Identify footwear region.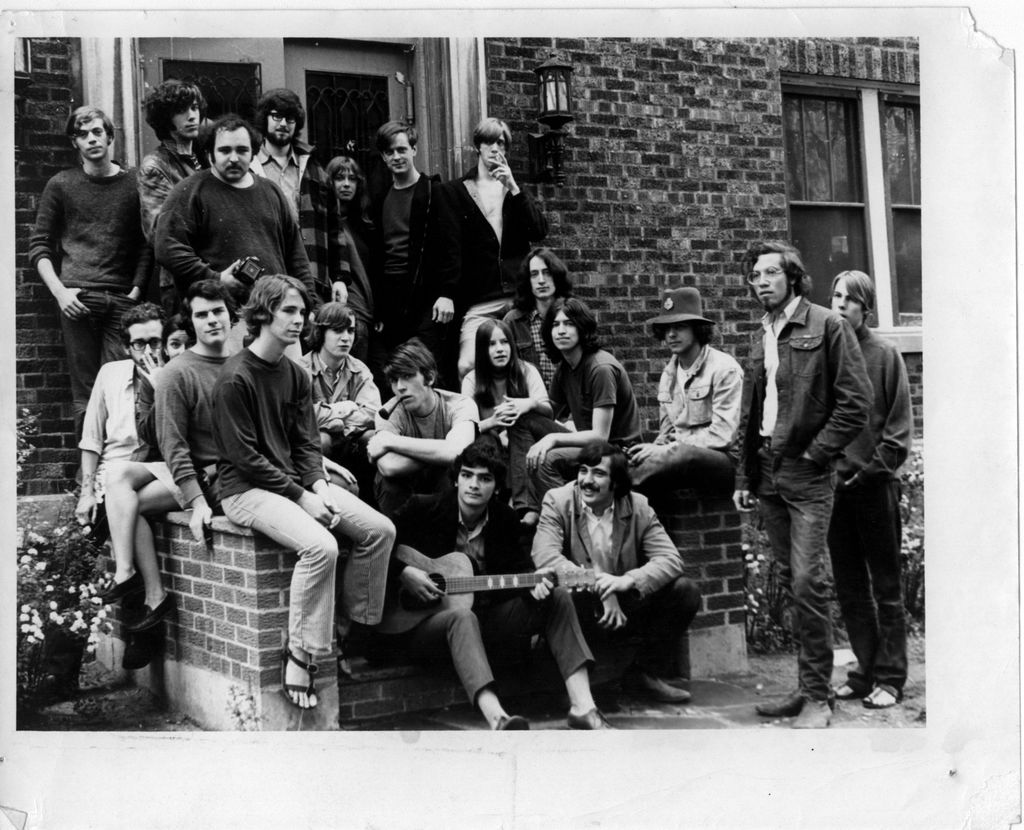
Region: BBox(122, 626, 166, 669).
